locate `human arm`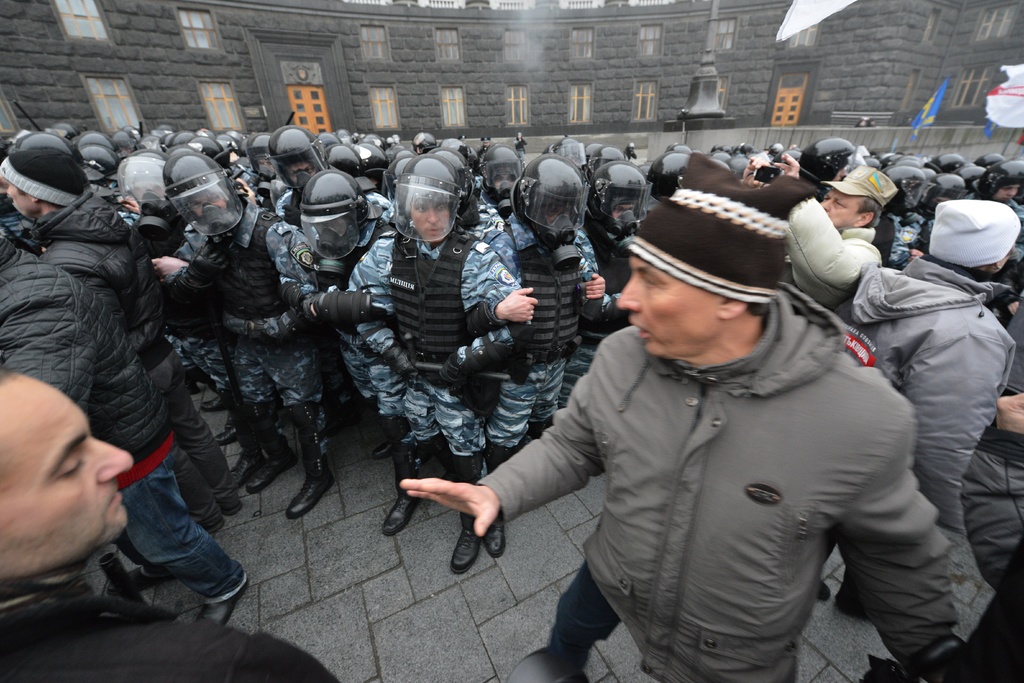
{"left": 124, "top": 192, "right": 140, "bottom": 213}
